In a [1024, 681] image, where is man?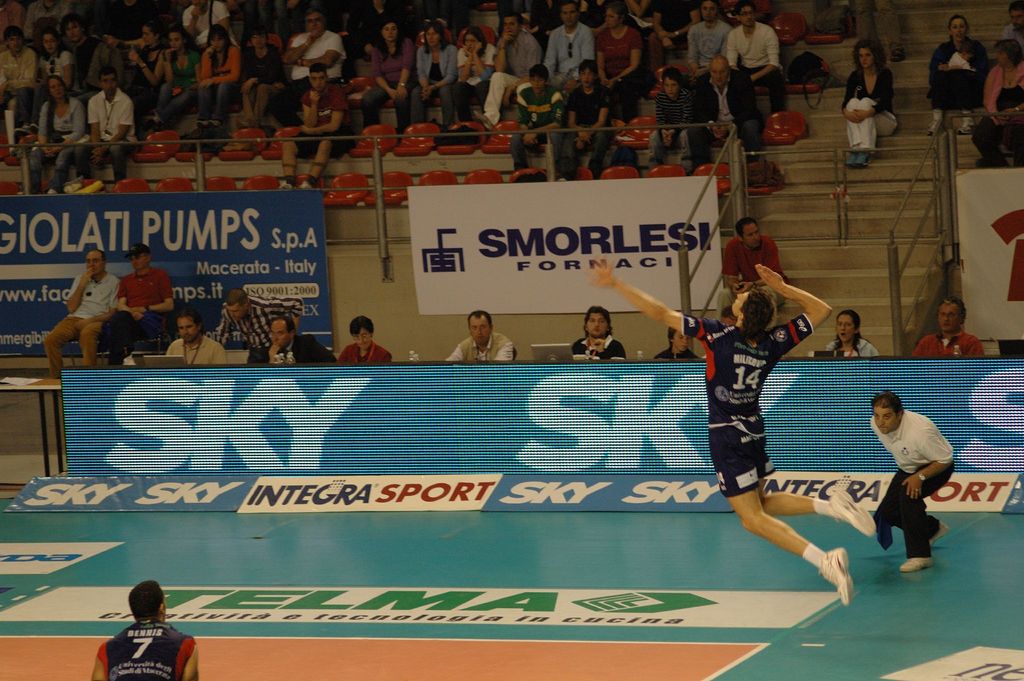
rect(534, 0, 600, 106).
